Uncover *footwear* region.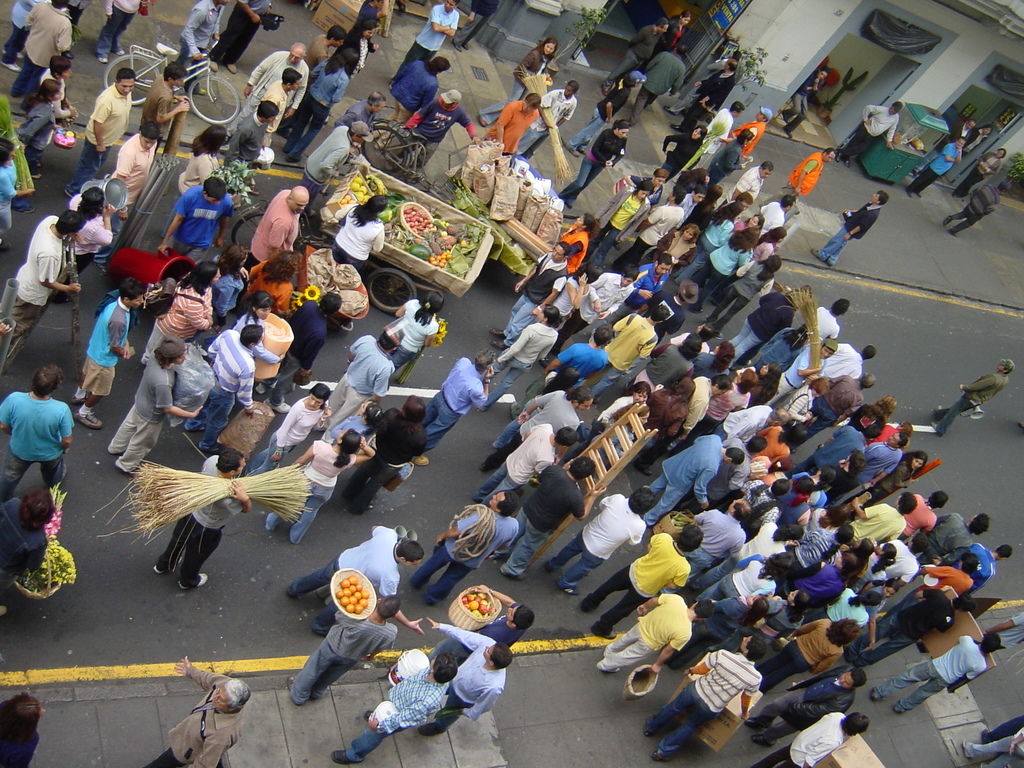
Uncovered: Rect(208, 60, 218, 72).
